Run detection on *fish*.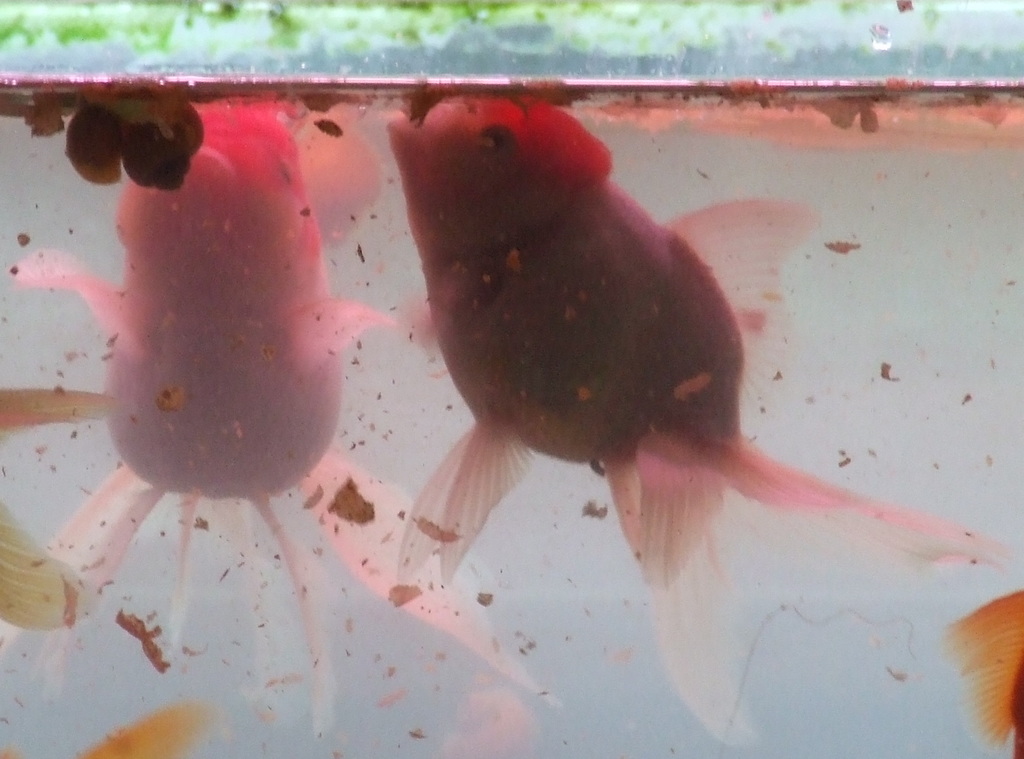
Result: box=[390, 85, 998, 742].
